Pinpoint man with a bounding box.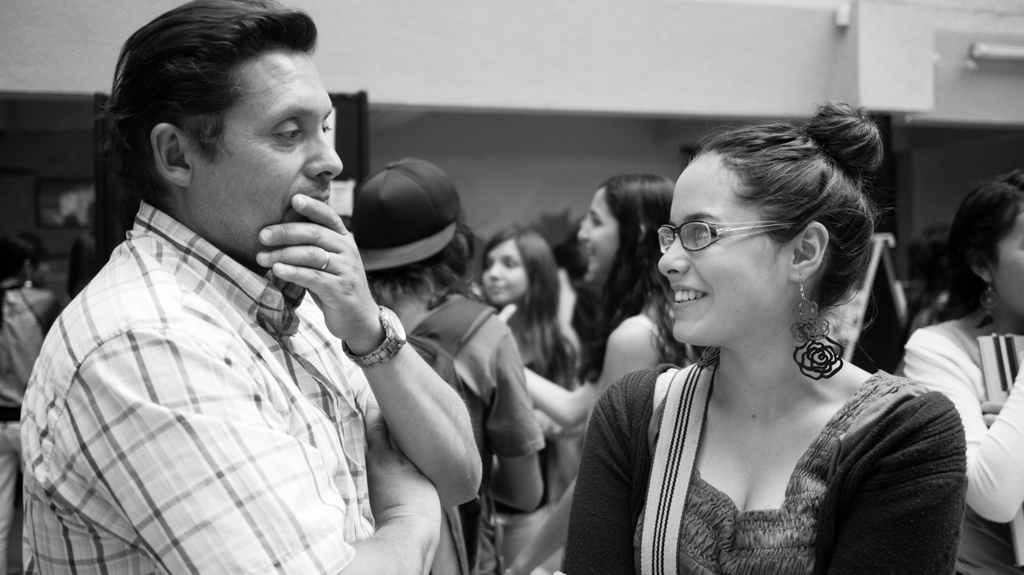
18/240/70/316.
